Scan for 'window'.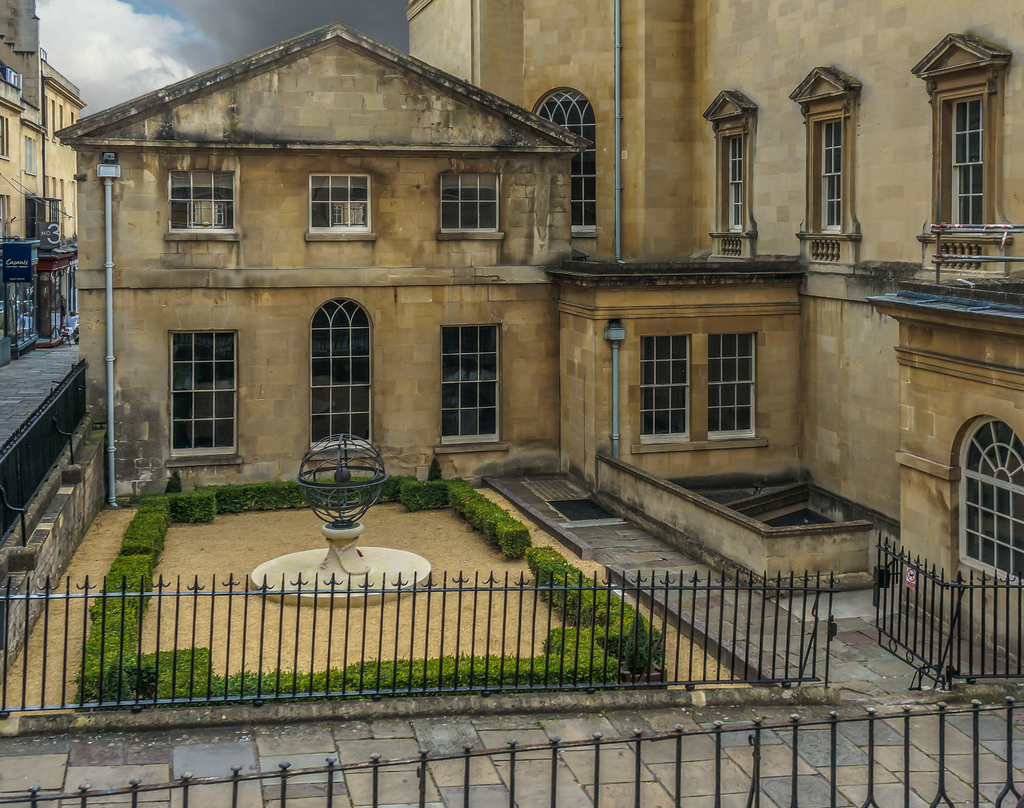
Scan result: {"x1": 536, "y1": 92, "x2": 598, "y2": 233}.
